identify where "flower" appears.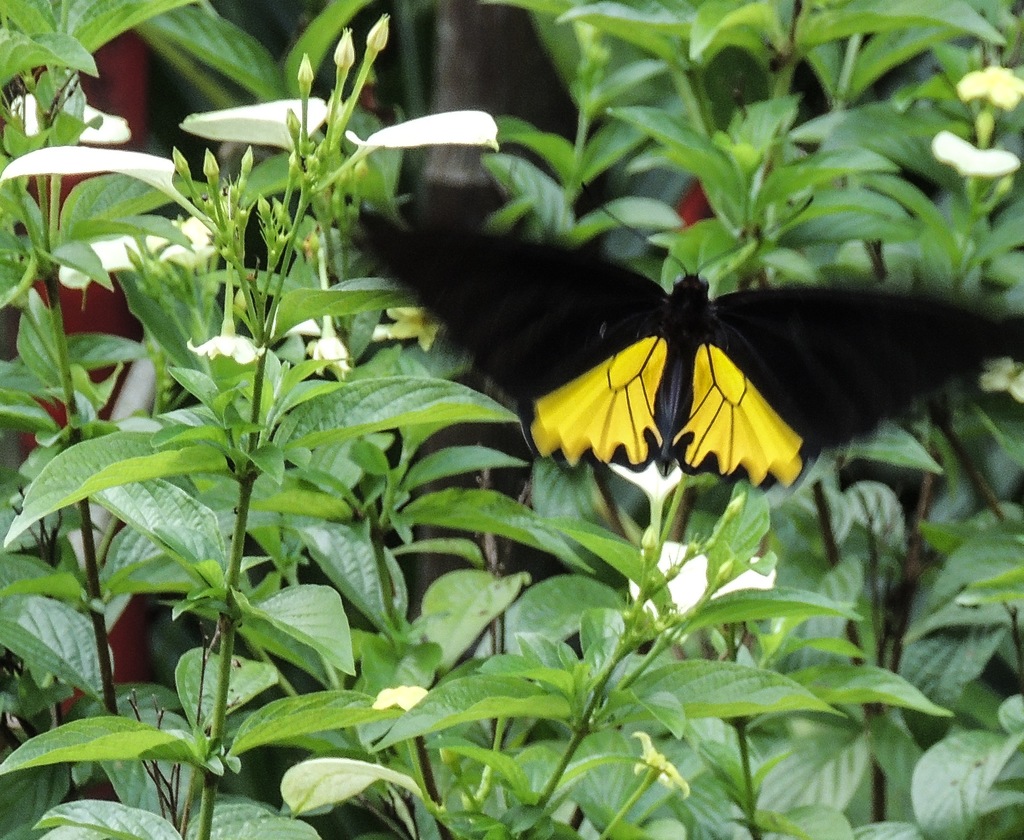
Appears at 183/284/269/367.
